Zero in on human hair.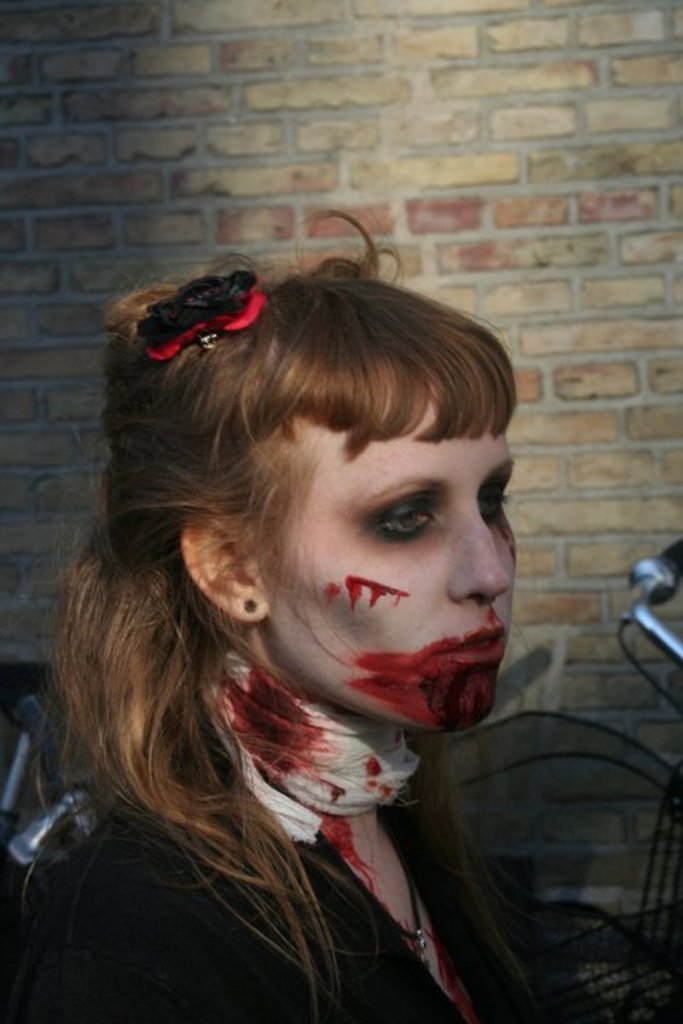
Zeroed in: x1=31, y1=247, x2=525, y2=895.
